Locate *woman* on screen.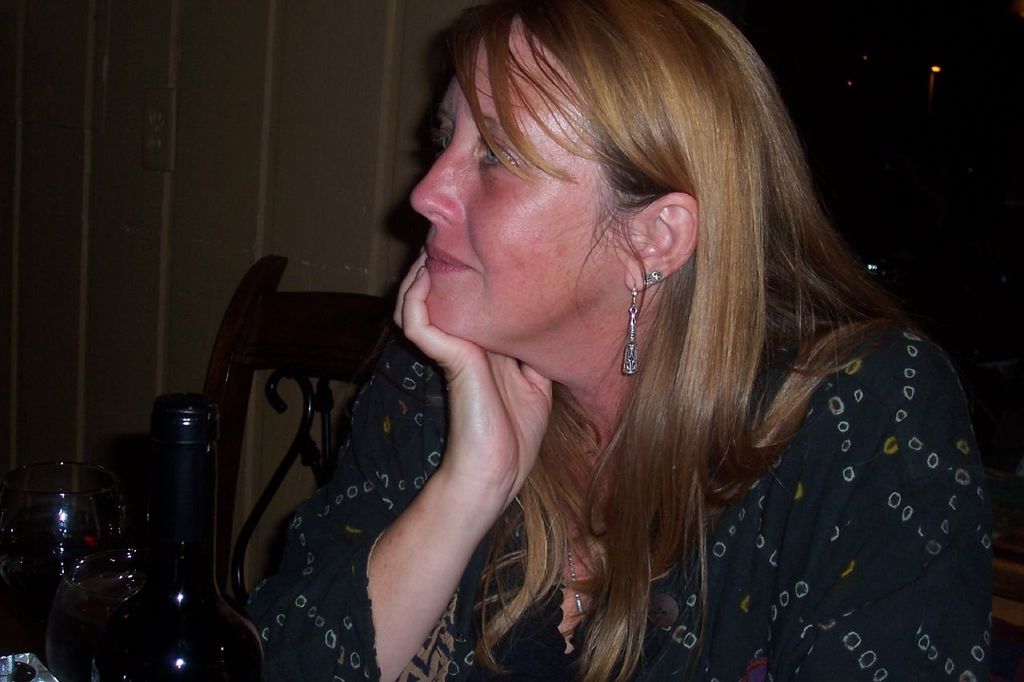
On screen at left=246, top=15, right=999, bottom=681.
